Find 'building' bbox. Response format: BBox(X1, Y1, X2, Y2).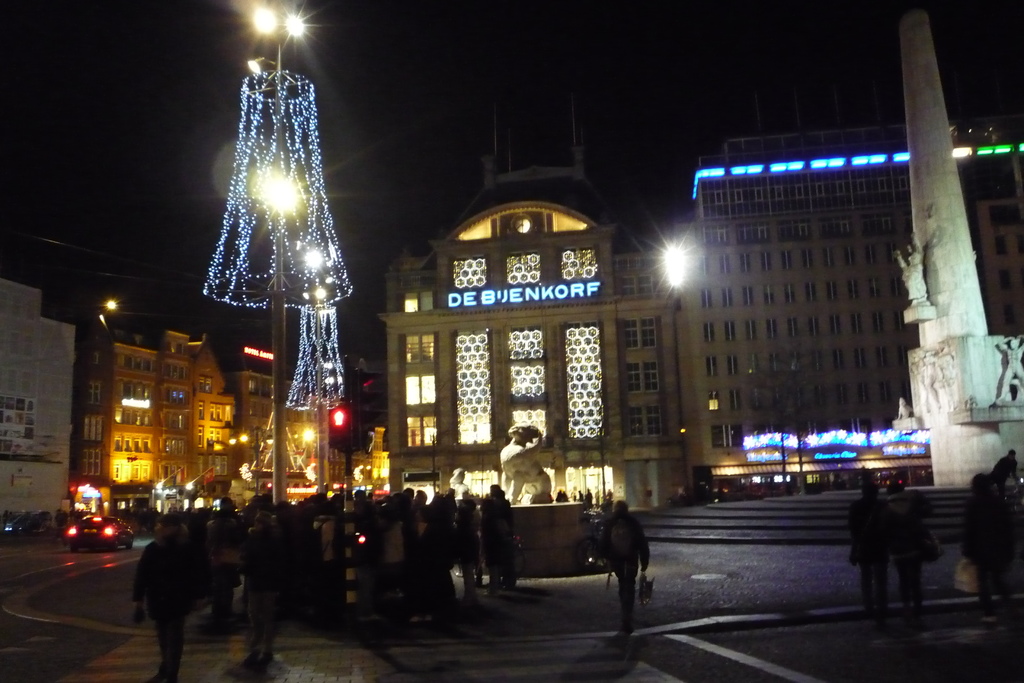
BBox(1, 279, 81, 522).
